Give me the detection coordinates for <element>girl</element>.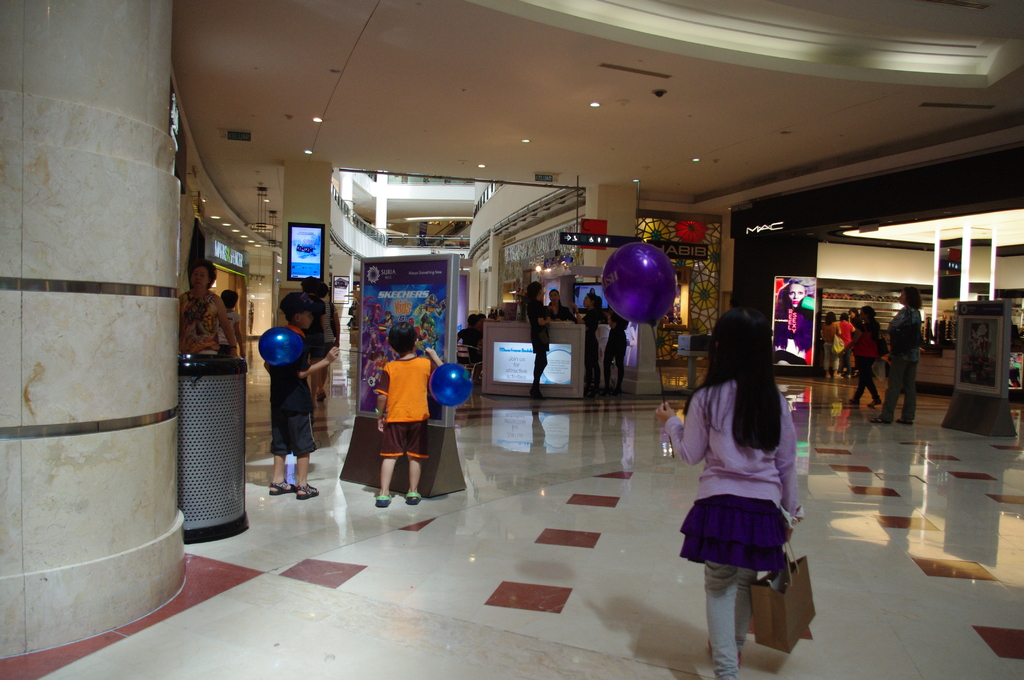
(x1=865, y1=286, x2=927, y2=423).
